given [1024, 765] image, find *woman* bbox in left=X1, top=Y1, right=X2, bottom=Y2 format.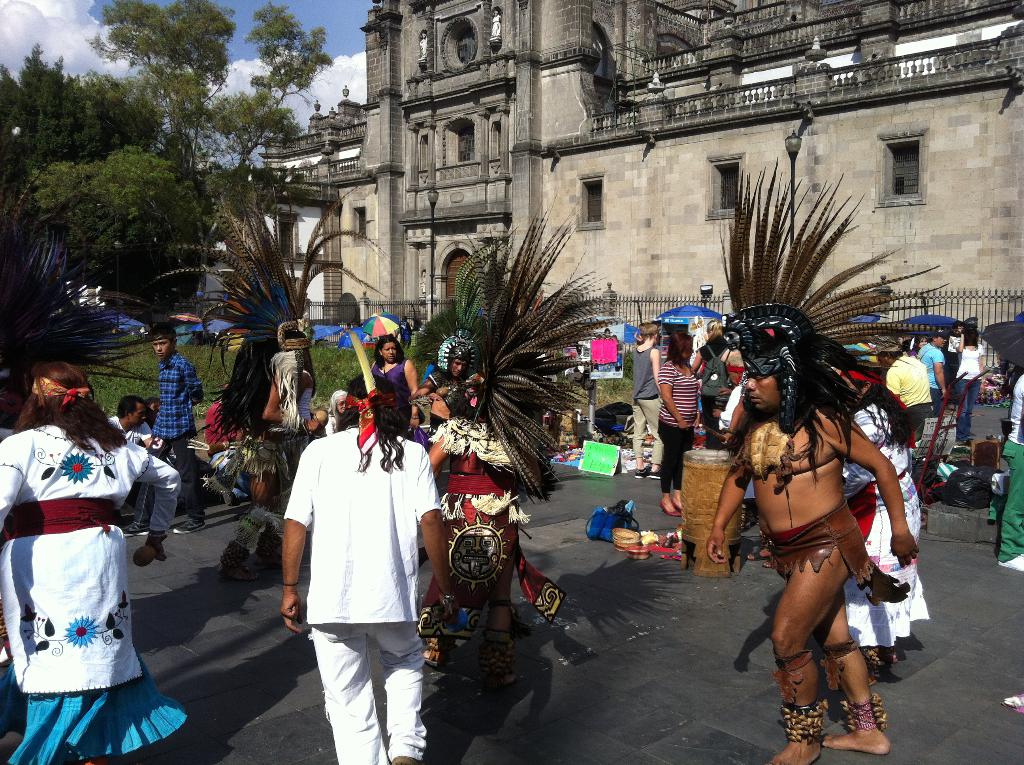
left=603, top=327, right=616, bottom=339.
